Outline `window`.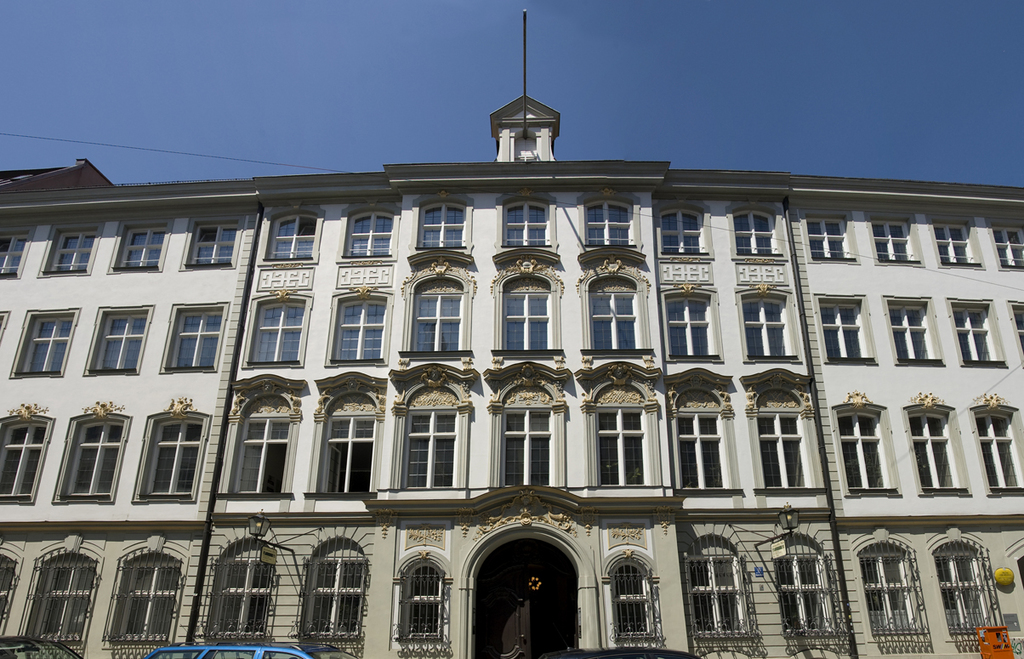
Outline: l=162, t=305, r=220, b=367.
